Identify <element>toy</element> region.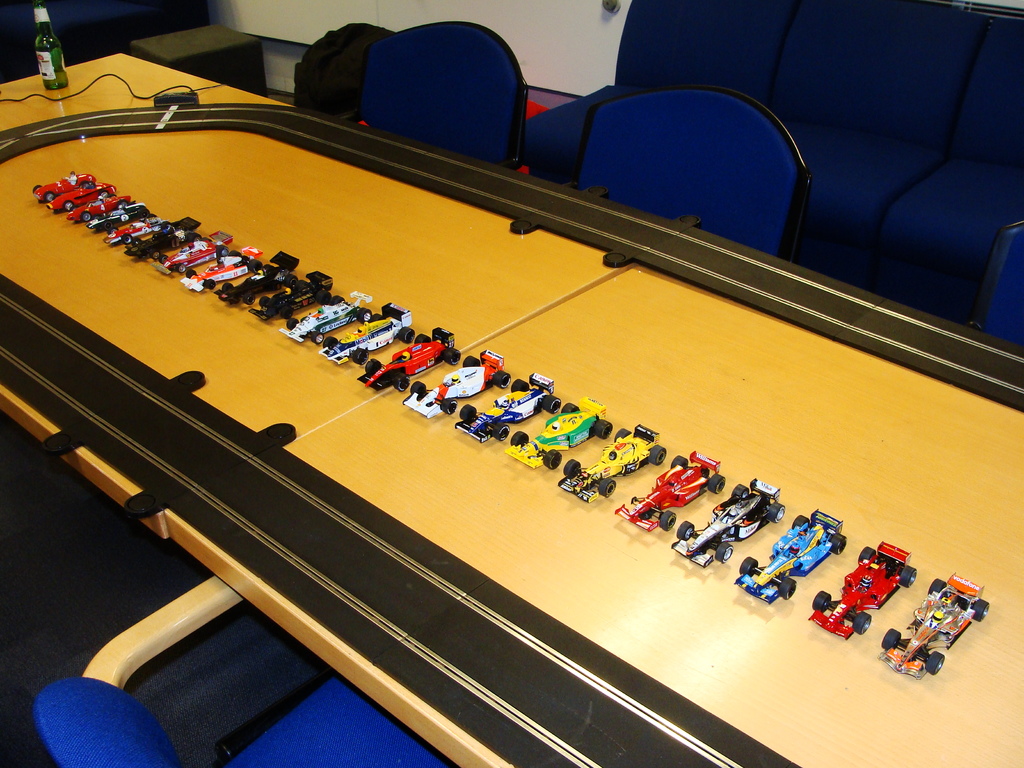
Region: 503, 396, 612, 470.
